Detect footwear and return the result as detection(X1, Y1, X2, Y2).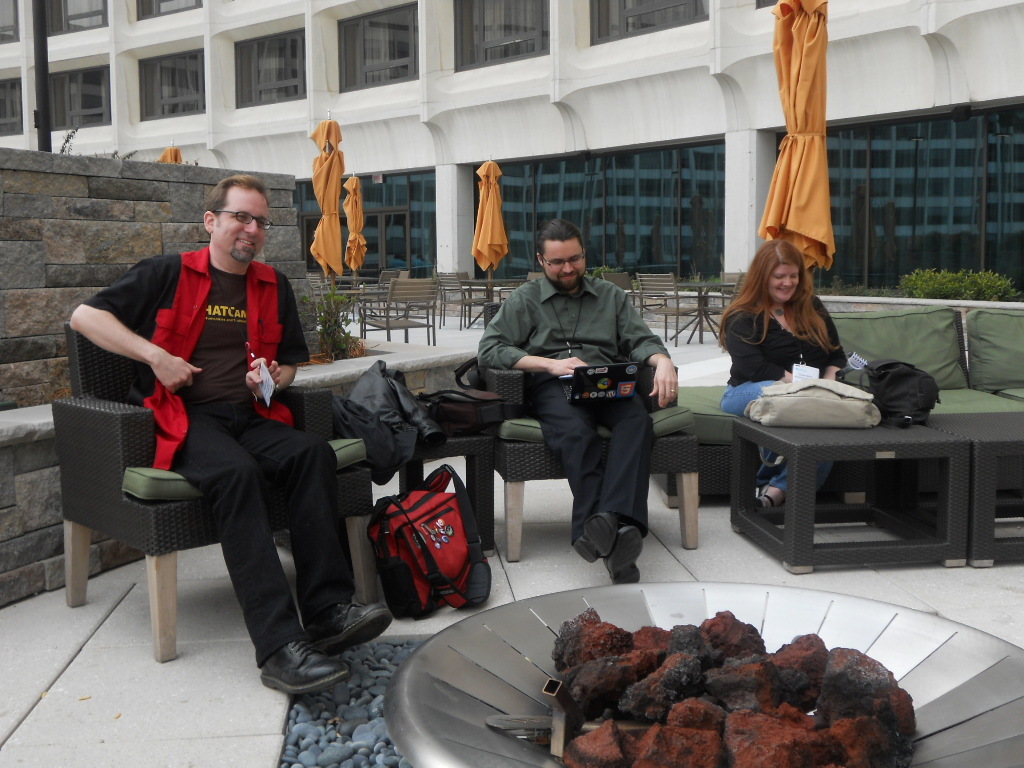
detection(256, 613, 345, 718).
